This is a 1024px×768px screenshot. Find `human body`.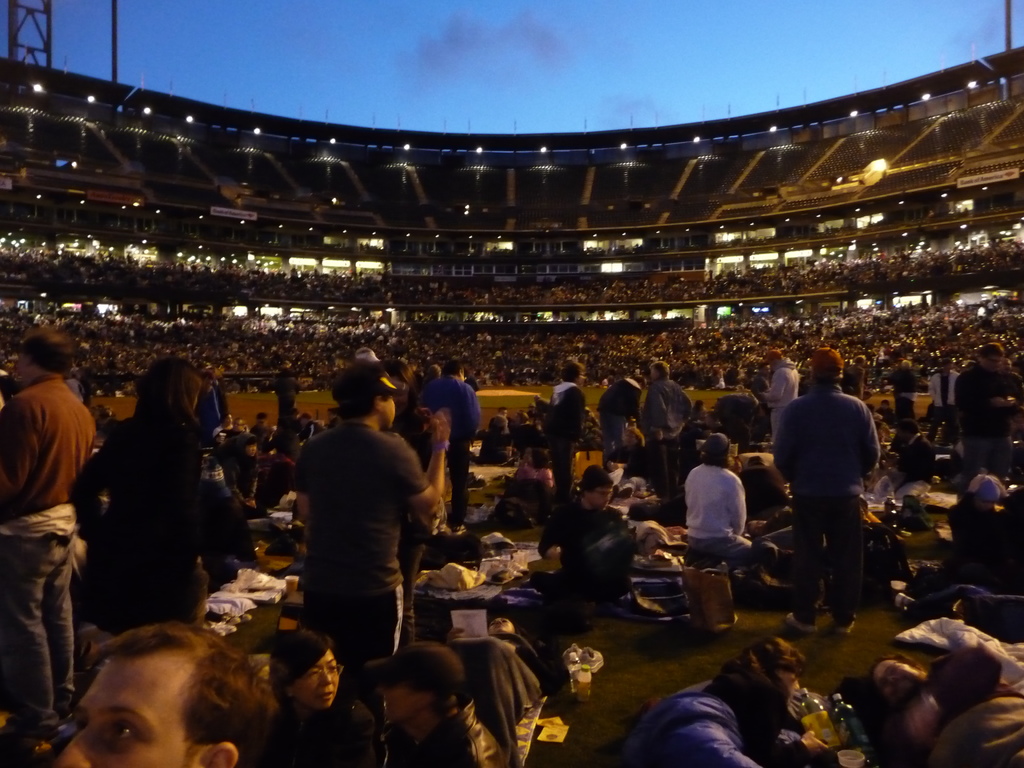
Bounding box: Rect(843, 273, 851, 284).
